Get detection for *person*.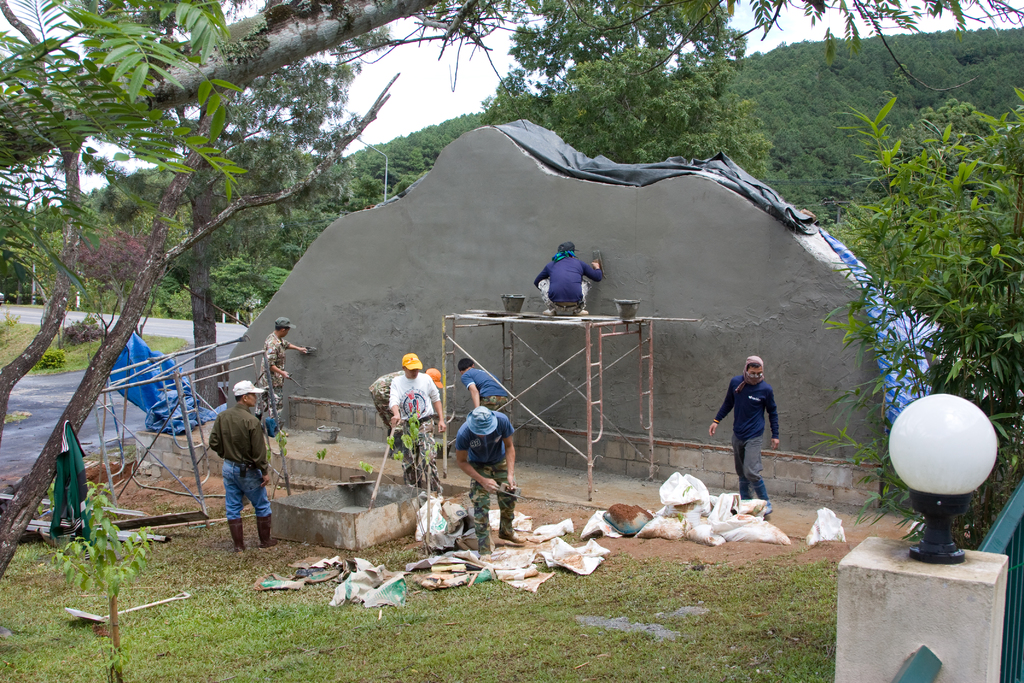
Detection: 708/355/787/508.
